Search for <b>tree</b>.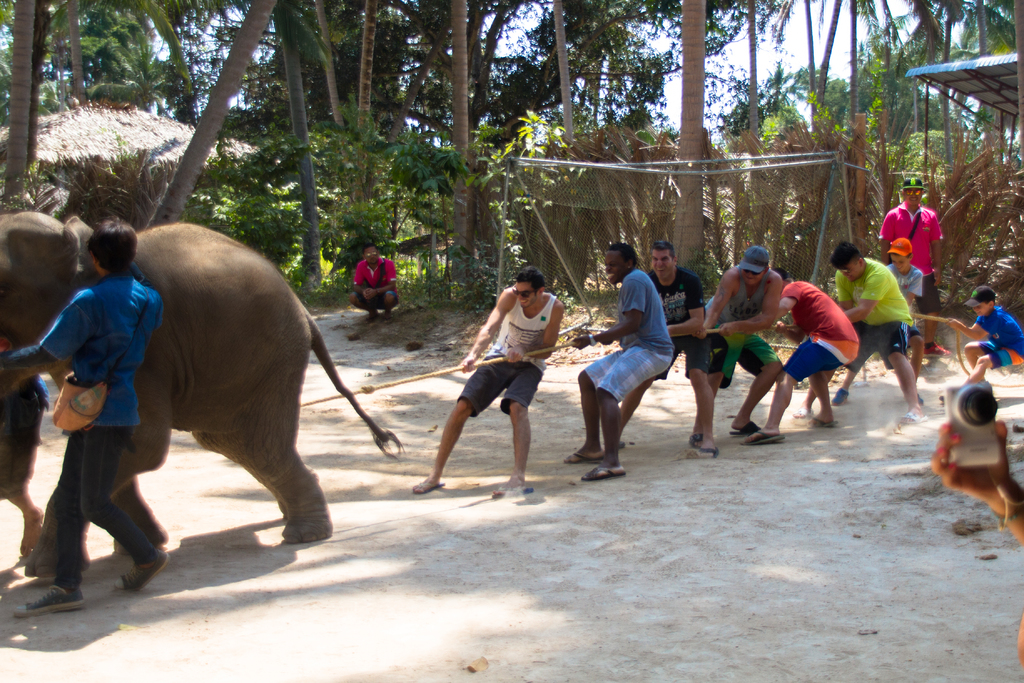
Found at detection(667, 0, 732, 288).
